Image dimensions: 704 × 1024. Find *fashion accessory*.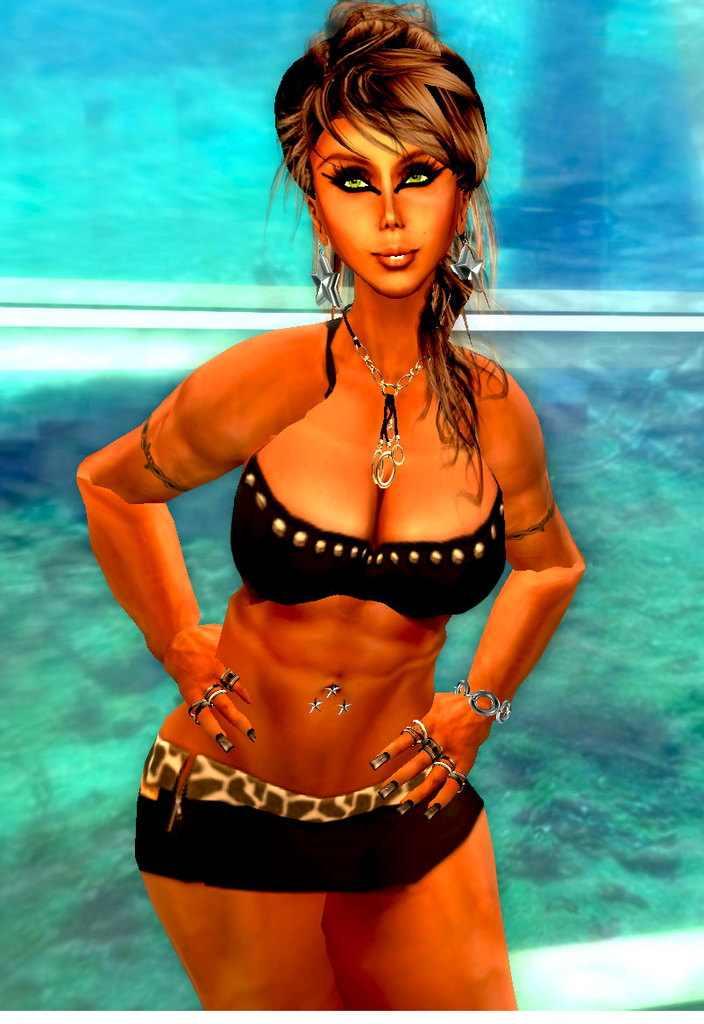
{"left": 507, "top": 501, "right": 557, "bottom": 533}.
